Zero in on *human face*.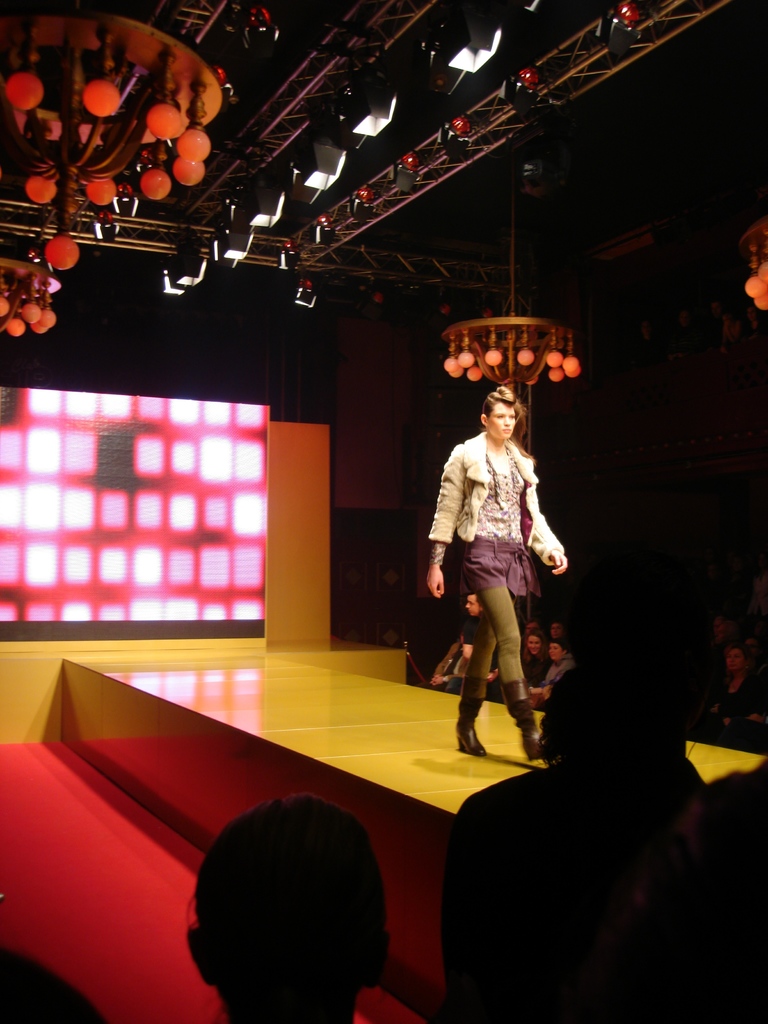
Zeroed in: box(525, 623, 536, 633).
